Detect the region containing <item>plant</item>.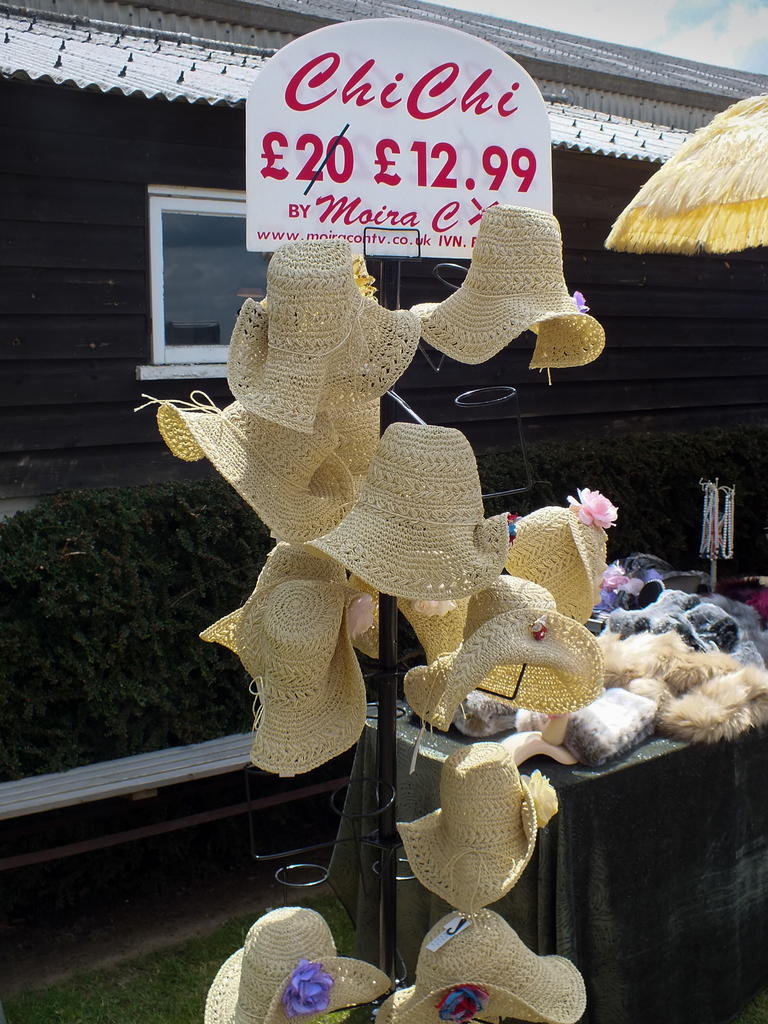
1, 501, 110, 728.
